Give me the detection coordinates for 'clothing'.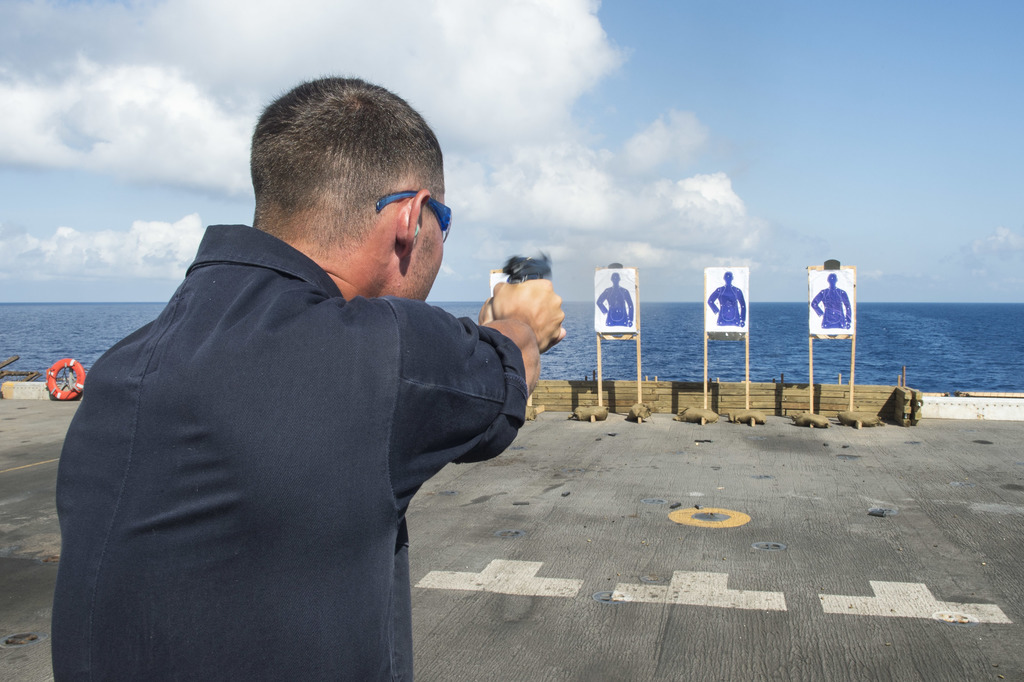
pyautogui.locateOnScreen(40, 220, 522, 681).
